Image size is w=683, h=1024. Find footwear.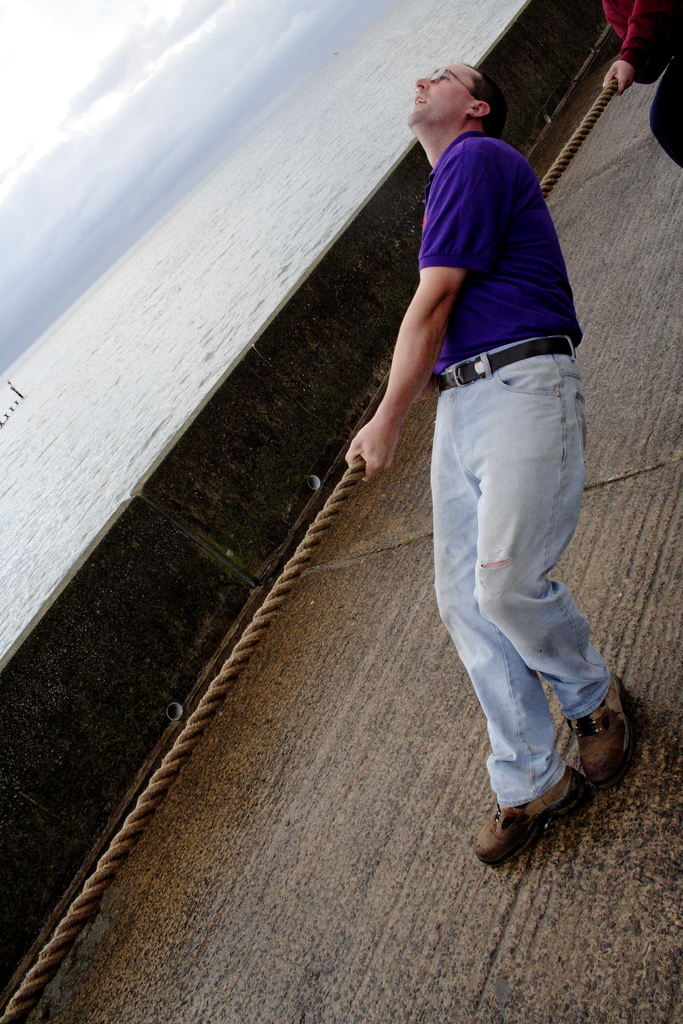
l=576, t=671, r=623, b=794.
